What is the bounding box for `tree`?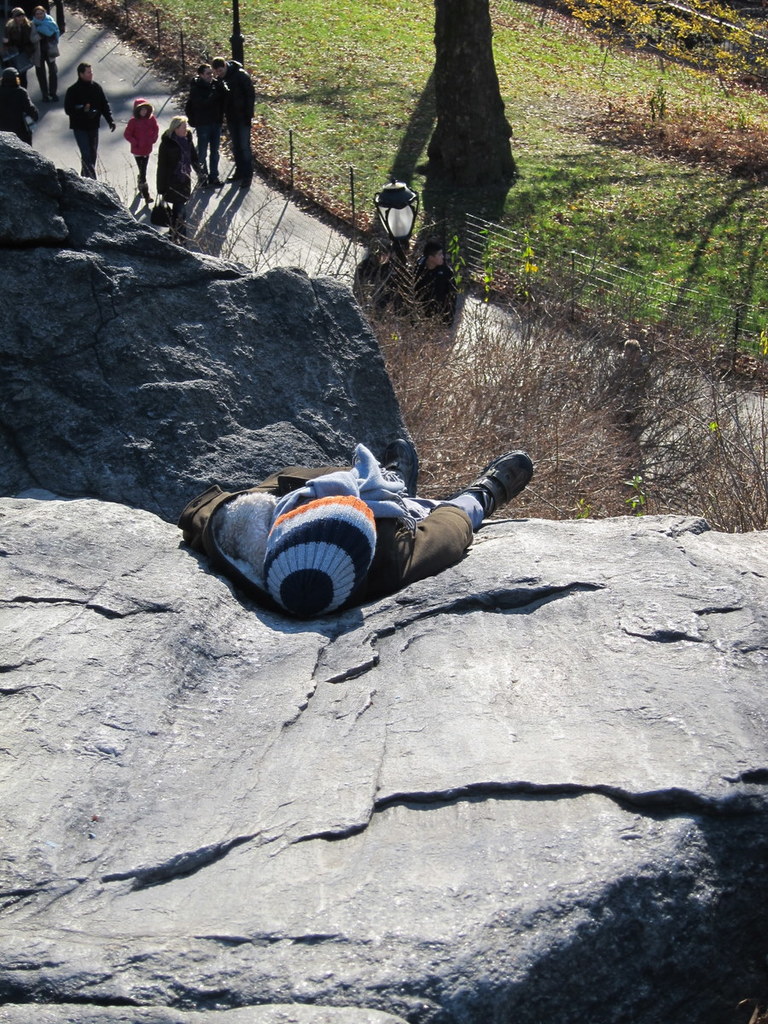
x1=418 y1=0 x2=521 y2=195.
